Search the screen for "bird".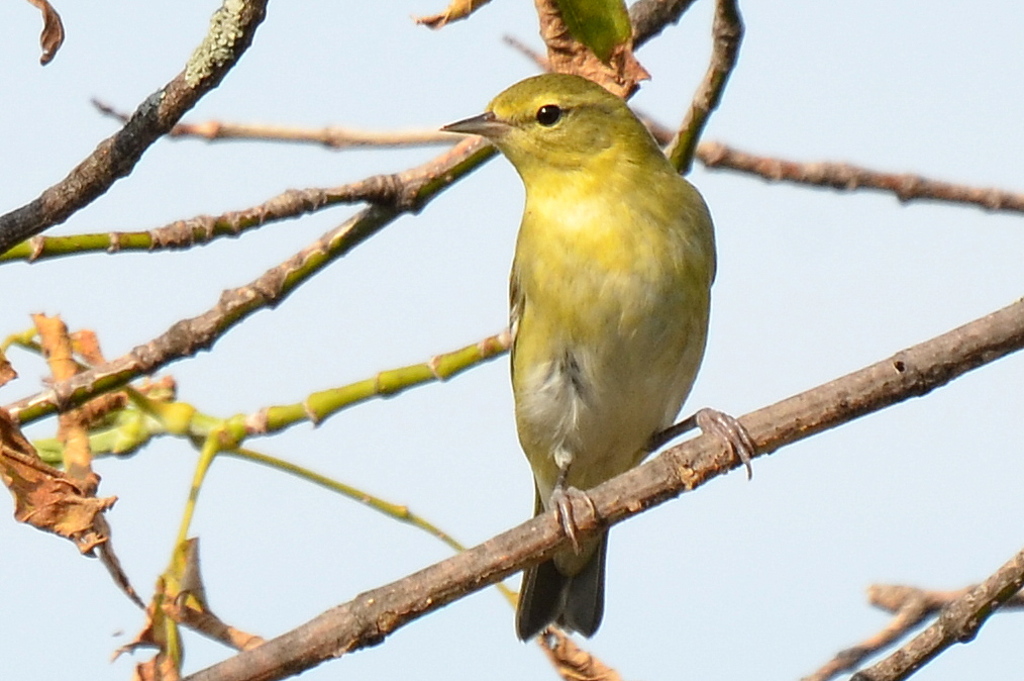
Found at <bbox>429, 63, 775, 648</bbox>.
